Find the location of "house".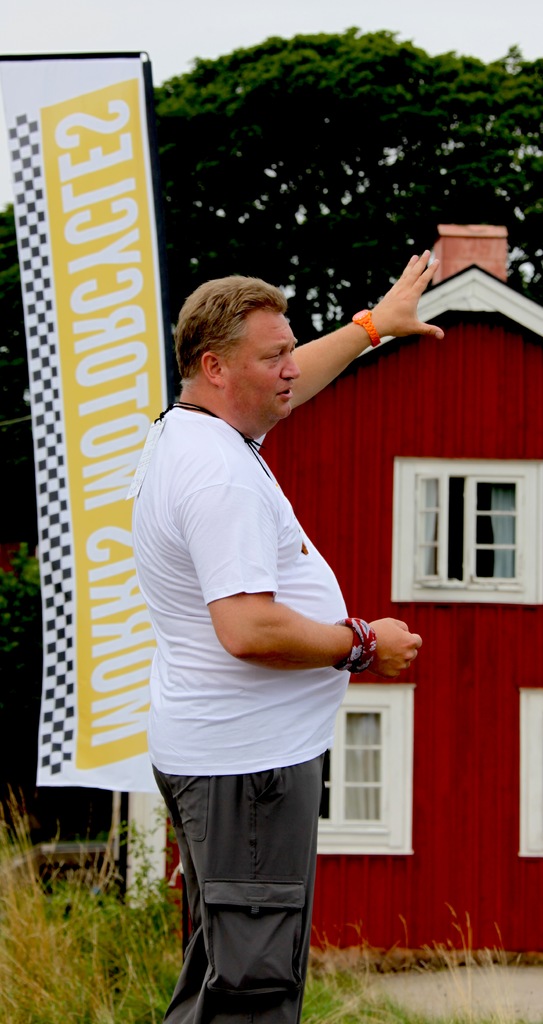
Location: <region>158, 227, 542, 977</region>.
